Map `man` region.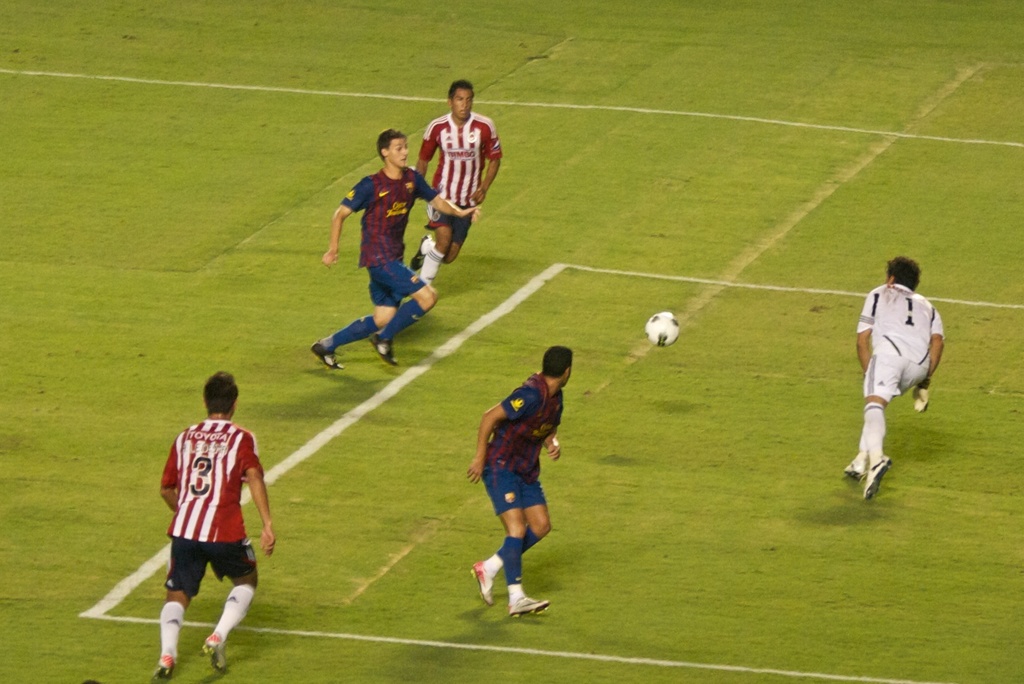
Mapped to rect(409, 78, 504, 287).
